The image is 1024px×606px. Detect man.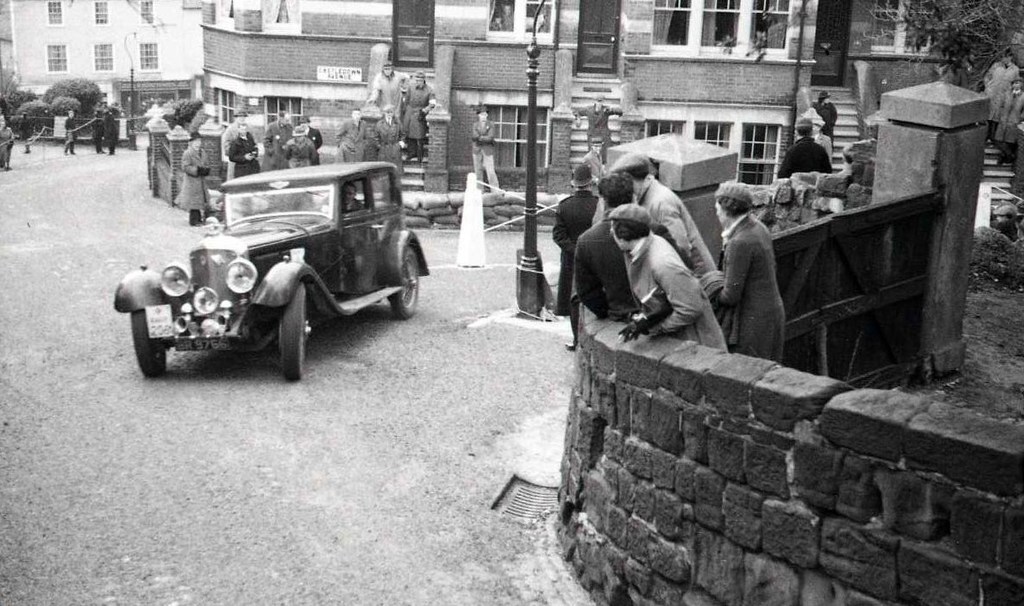
Detection: 223 106 253 164.
